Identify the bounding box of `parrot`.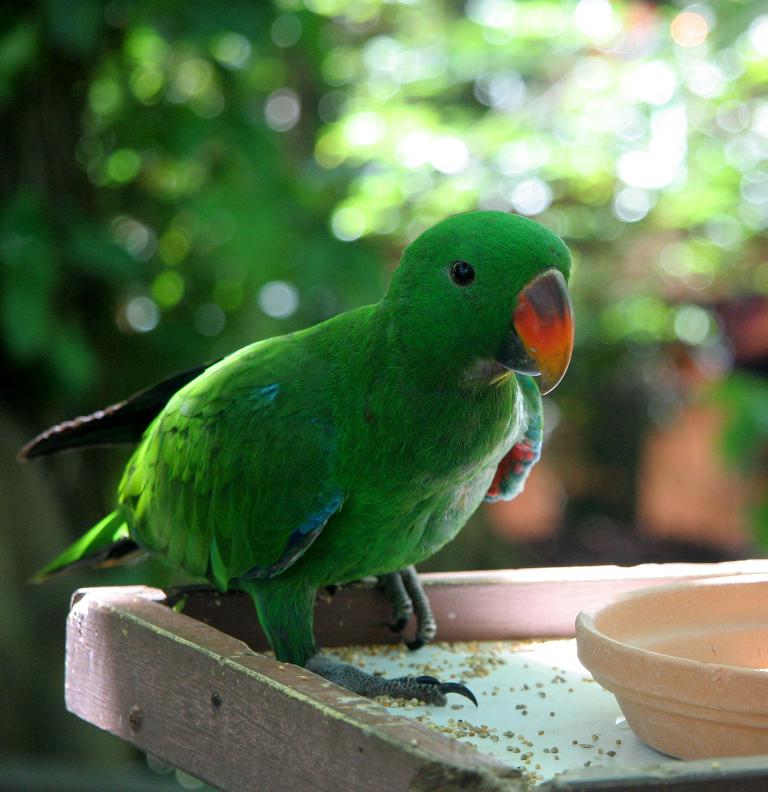
l=0, t=198, r=564, b=715.
